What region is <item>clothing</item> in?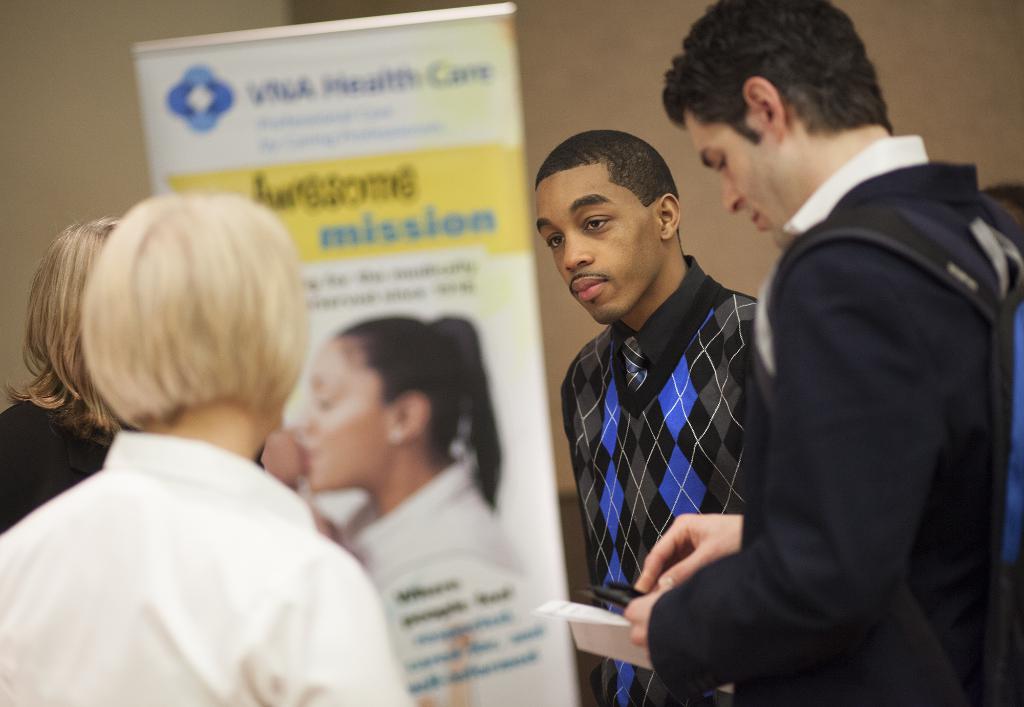
select_region(347, 469, 575, 706).
